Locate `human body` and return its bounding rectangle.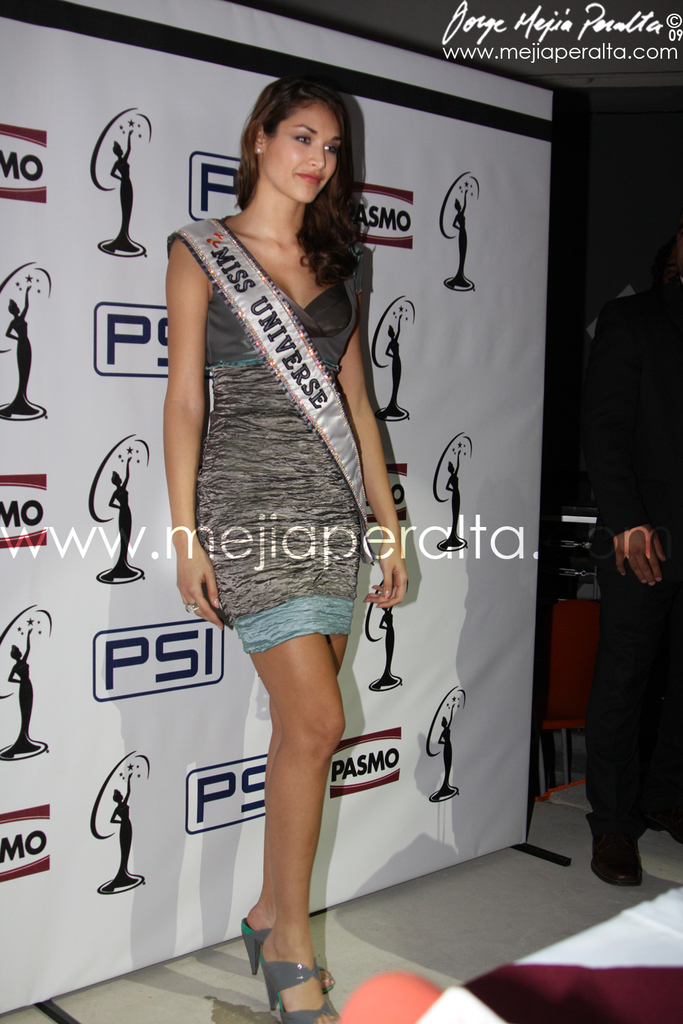
locate(113, 30, 417, 1021).
